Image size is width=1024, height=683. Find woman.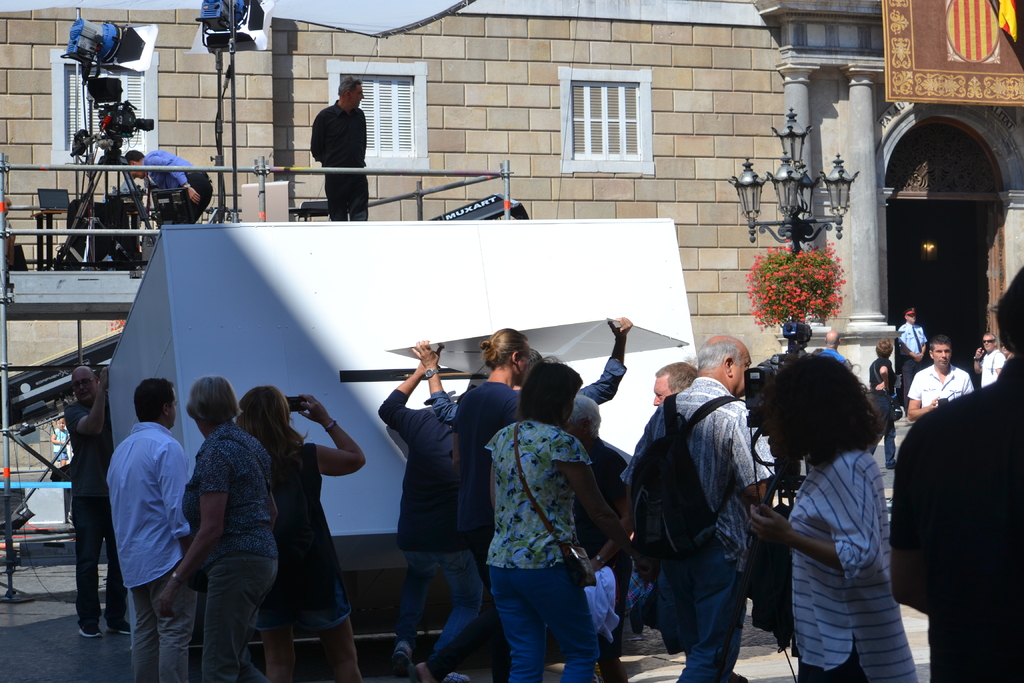
select_region(150, 373, 282, 679).
